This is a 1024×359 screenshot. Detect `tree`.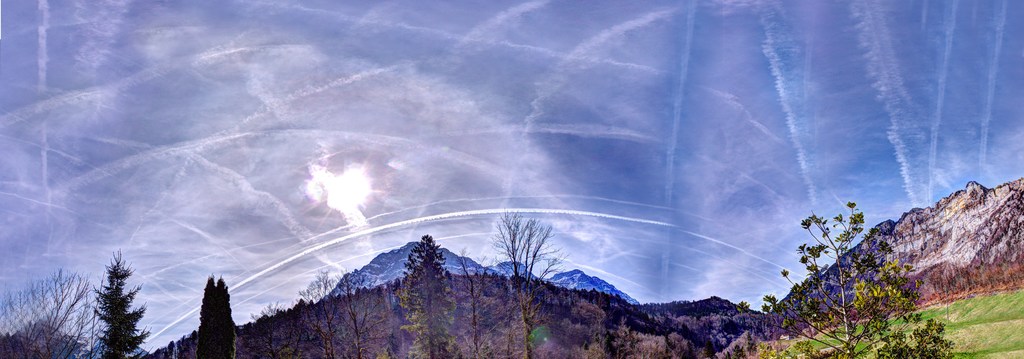
(x1=489, y1=203, x2=566, y2=358).
